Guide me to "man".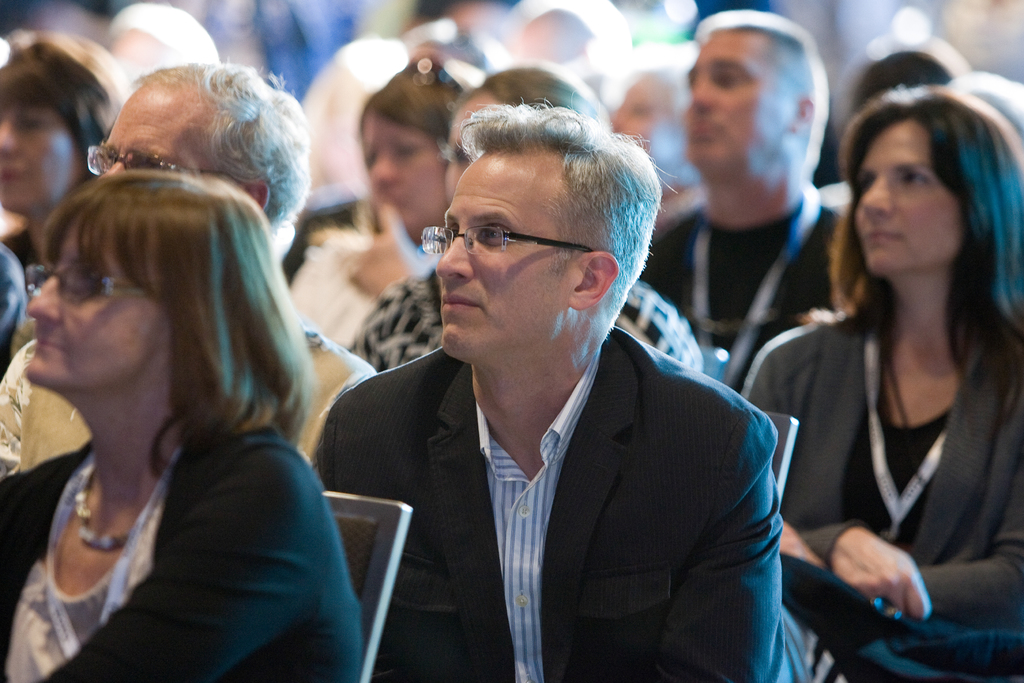
Guidance: {"x1": 0, "y1": 59, "x2": 368, "y2": 460}.
